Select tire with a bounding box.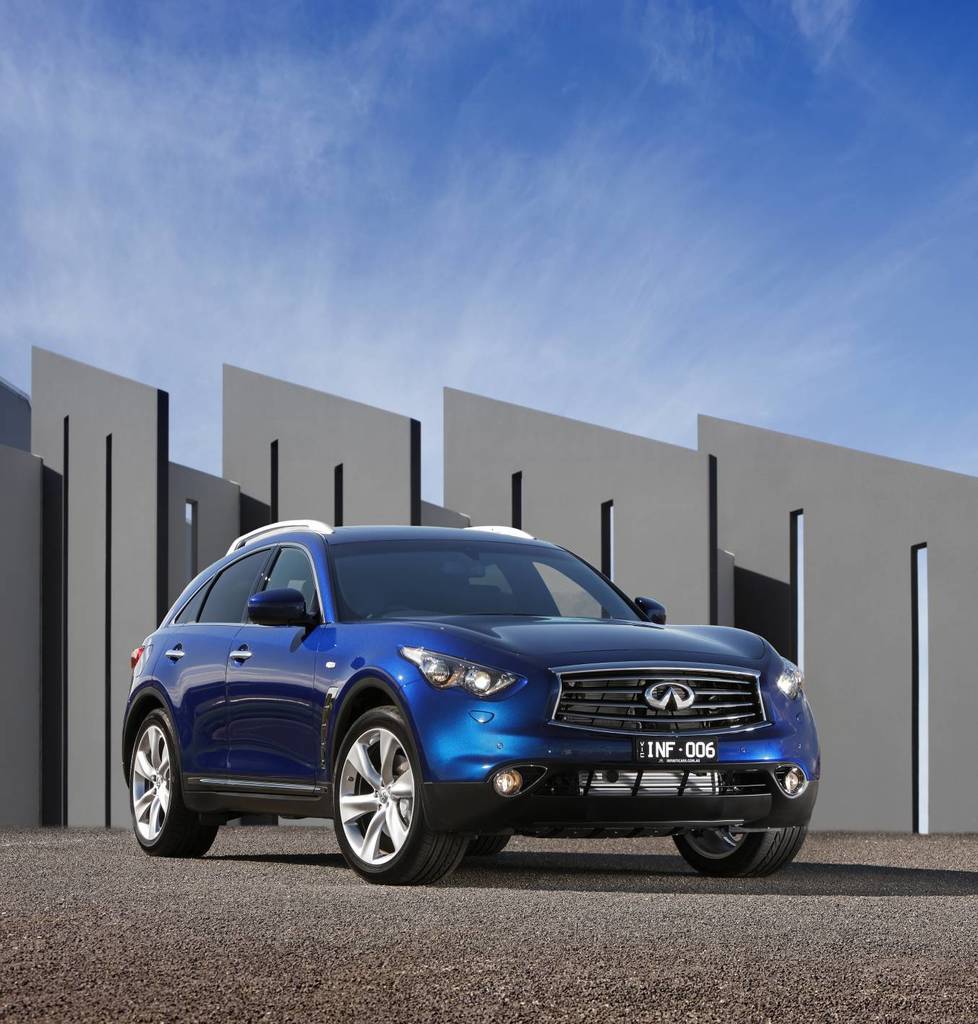
rect(124, 705, 222, 859).
